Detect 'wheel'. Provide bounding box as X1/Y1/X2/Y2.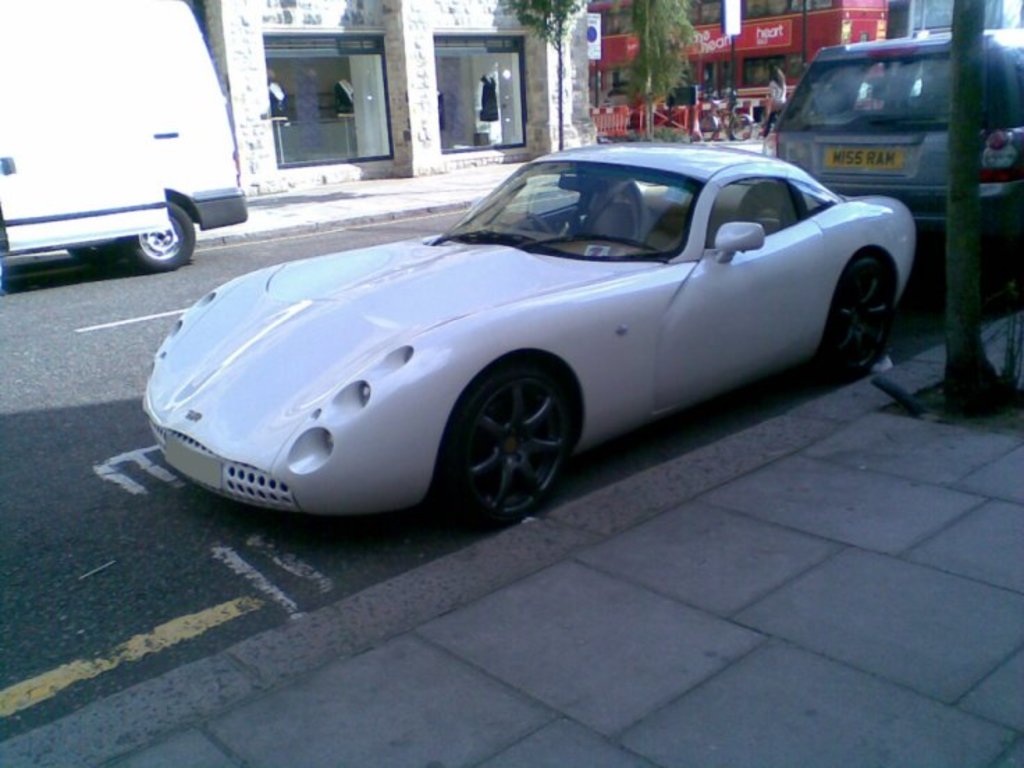
129/196/198/274.
